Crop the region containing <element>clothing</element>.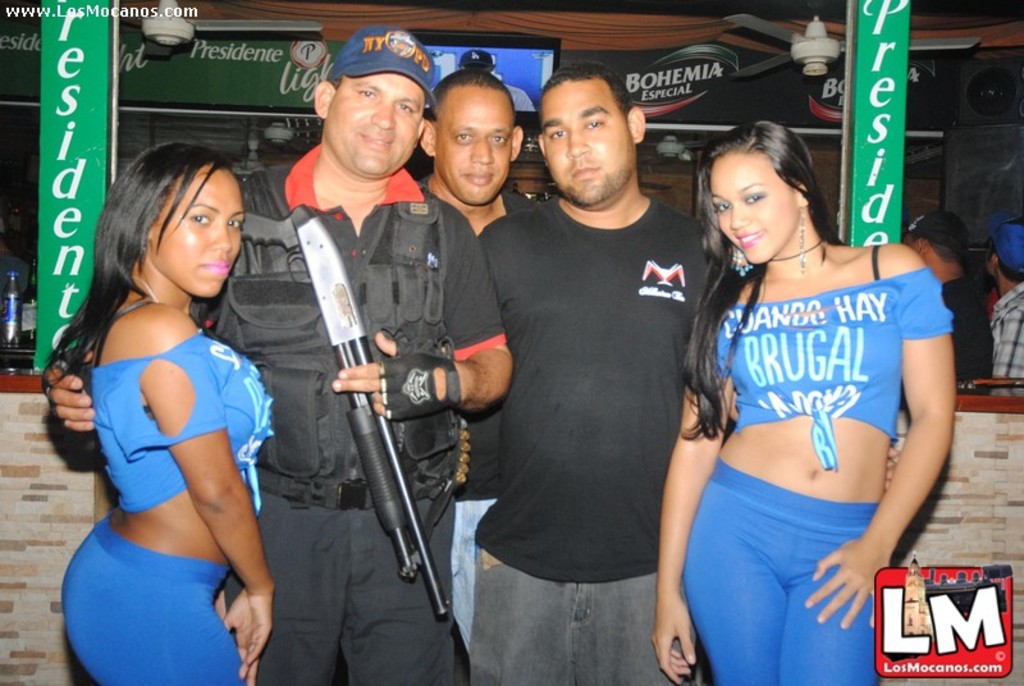
Crop region: BBox(460, 120, 709, 658).
